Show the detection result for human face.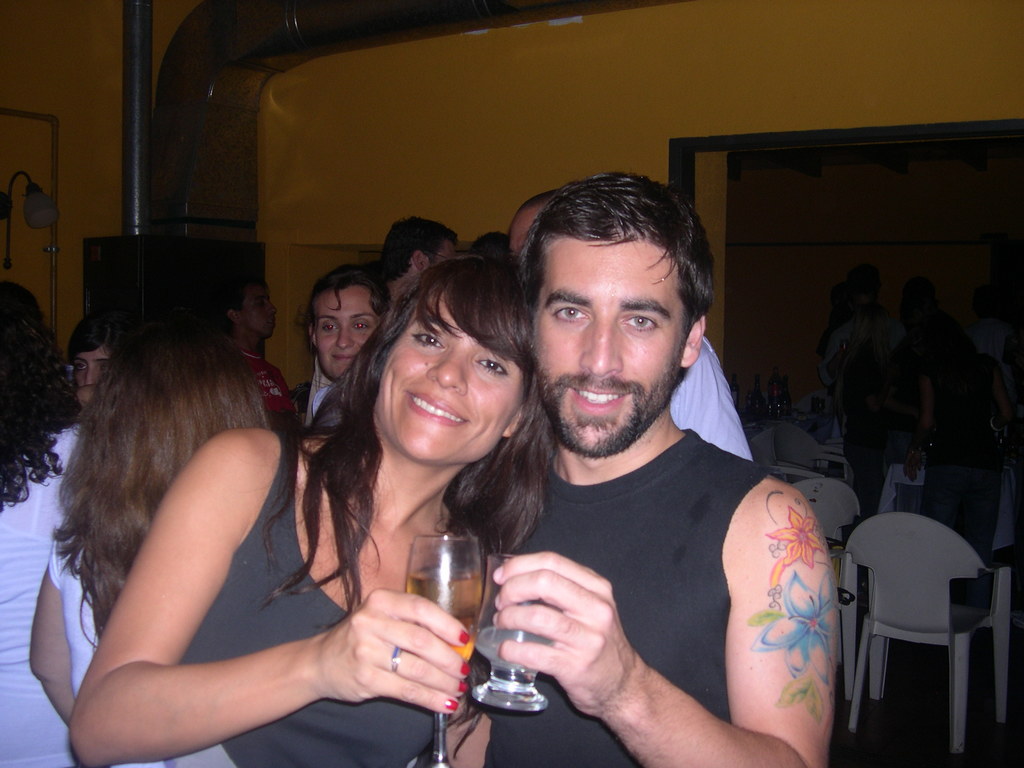
{"x1": 531, "y1": 233, "x2": 682, "y2": 452}.
